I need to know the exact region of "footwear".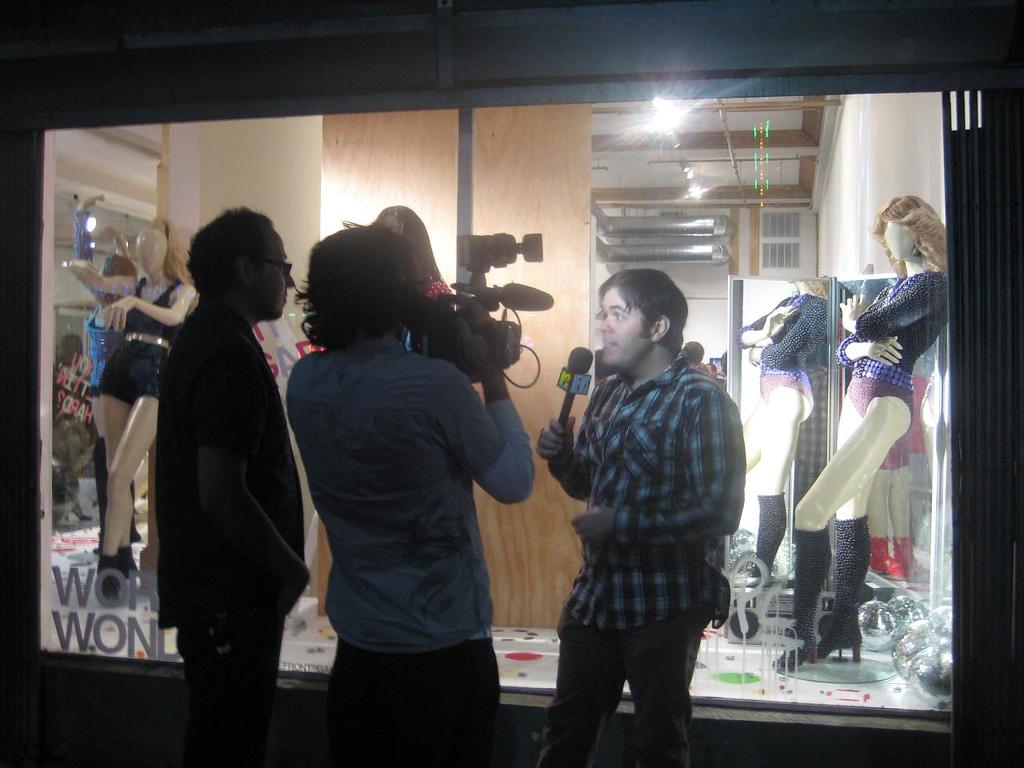
Region: <box>769,526,834,672</box>.
